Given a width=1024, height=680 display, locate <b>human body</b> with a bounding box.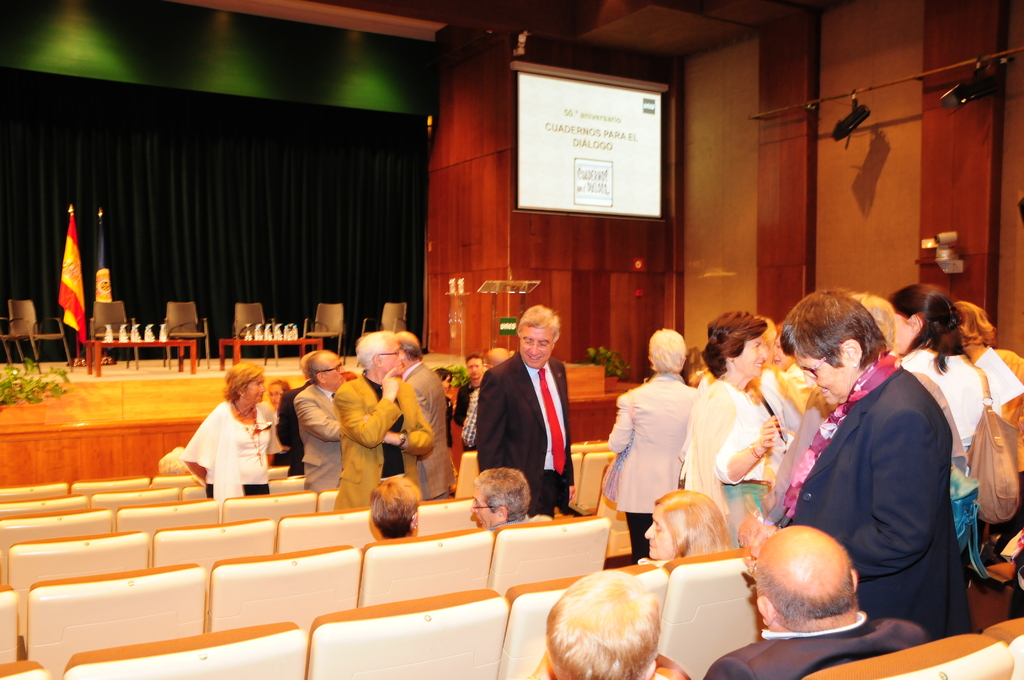
Located: (x1=692, y1=312, x2=792, y2=558).
